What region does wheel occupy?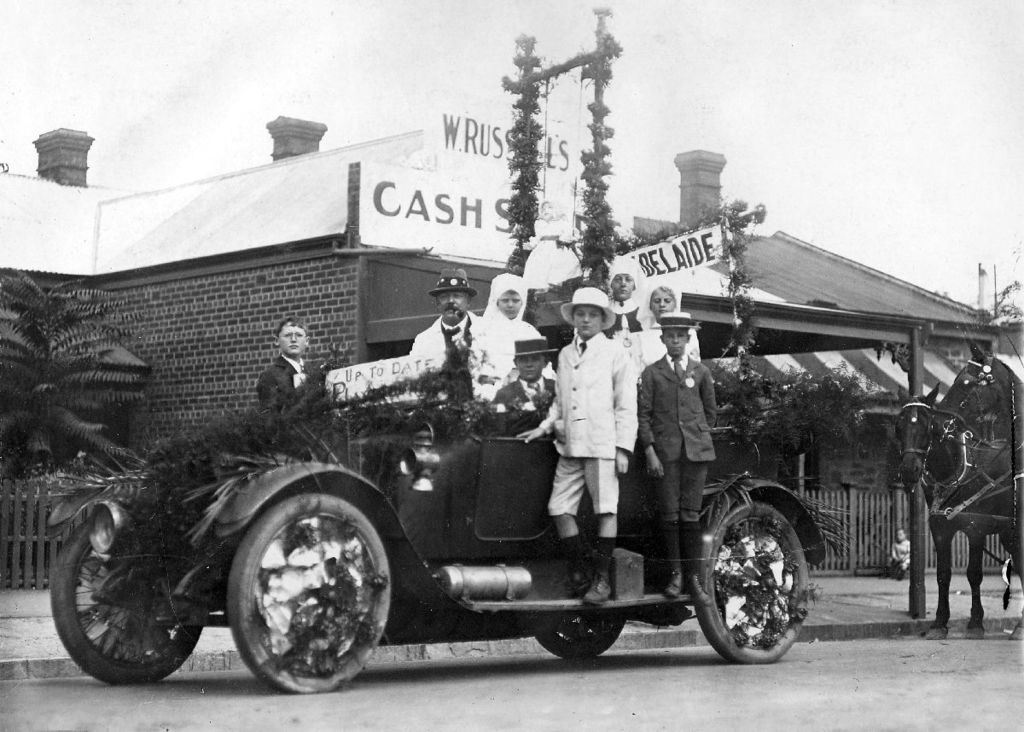
(x1=689, y1=499, x2=816, y2=661).
